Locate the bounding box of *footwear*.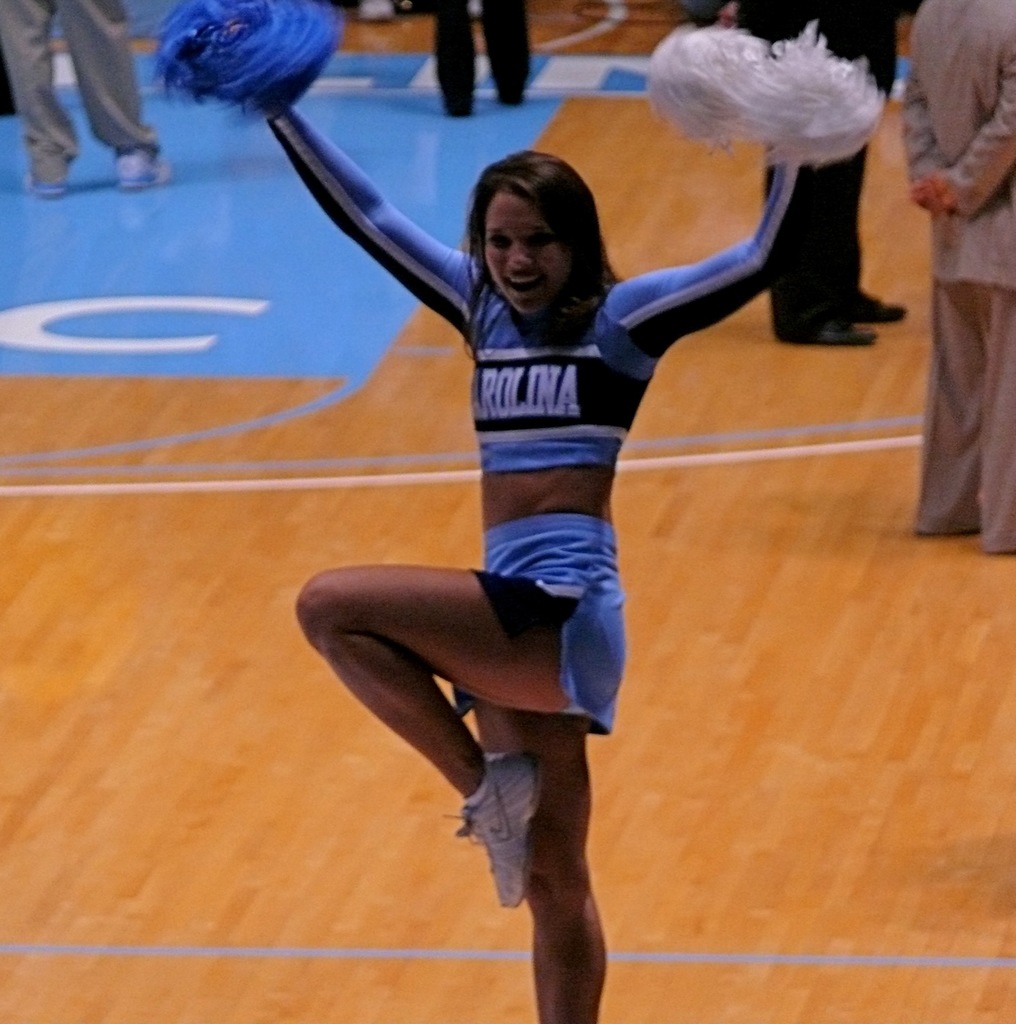
Bounding box: bbox(117, 147, 173, 189).
